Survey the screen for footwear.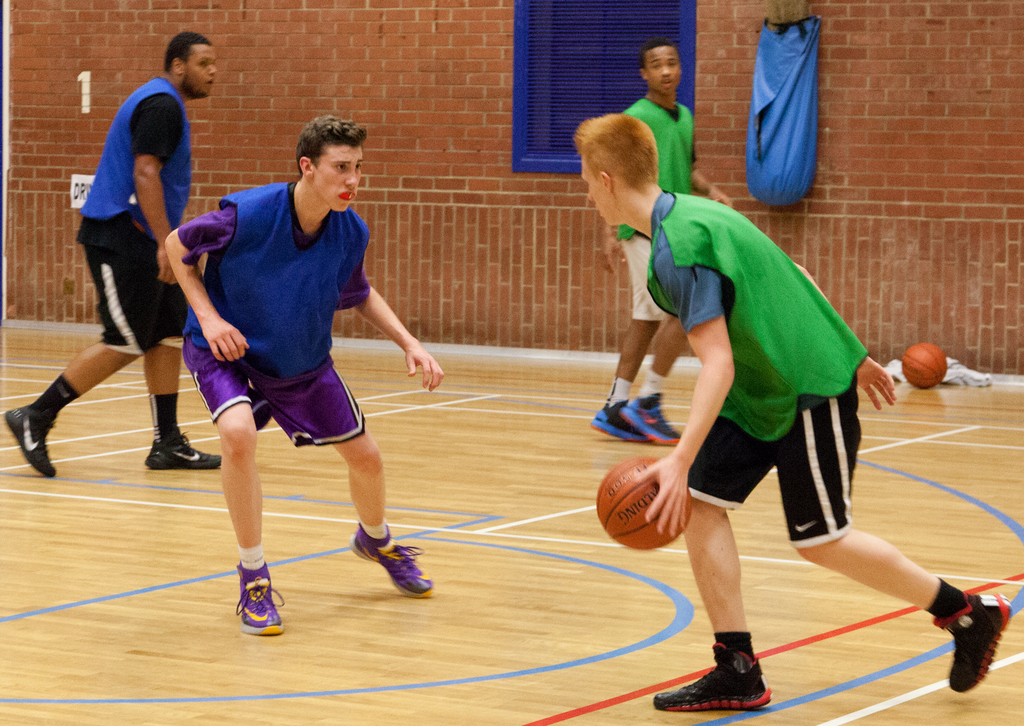
Survey found: <bbox>346, 521, 433, 595</bbox>.
